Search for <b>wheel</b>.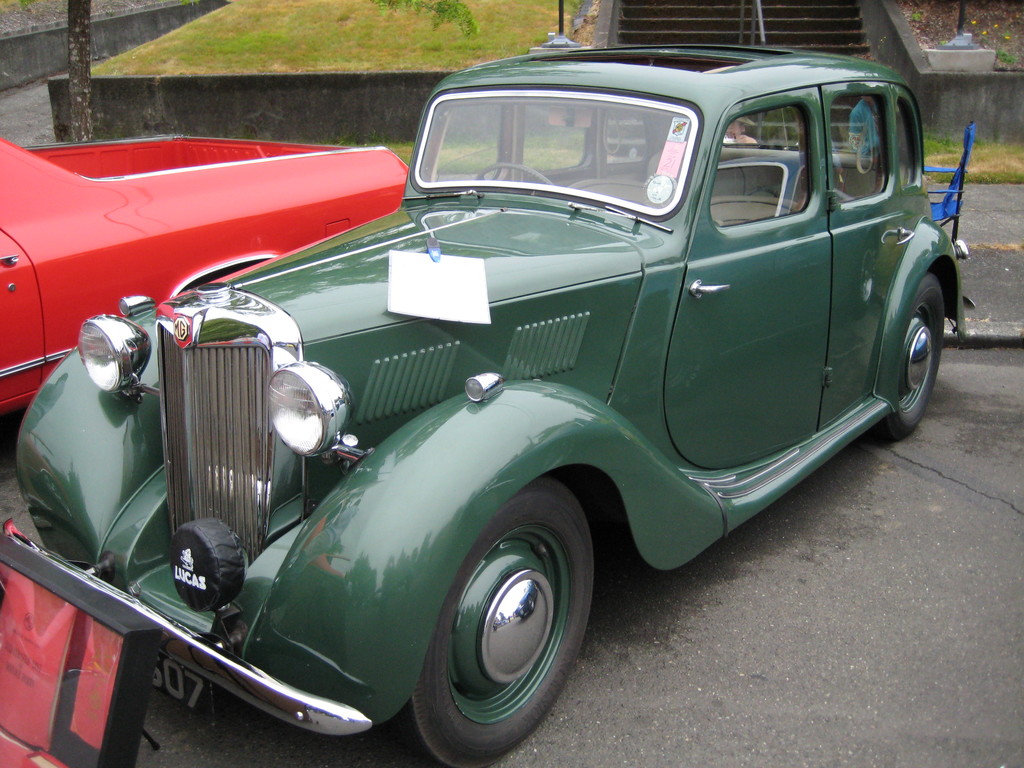
Found at Rect(477, 164, 552, 189).
